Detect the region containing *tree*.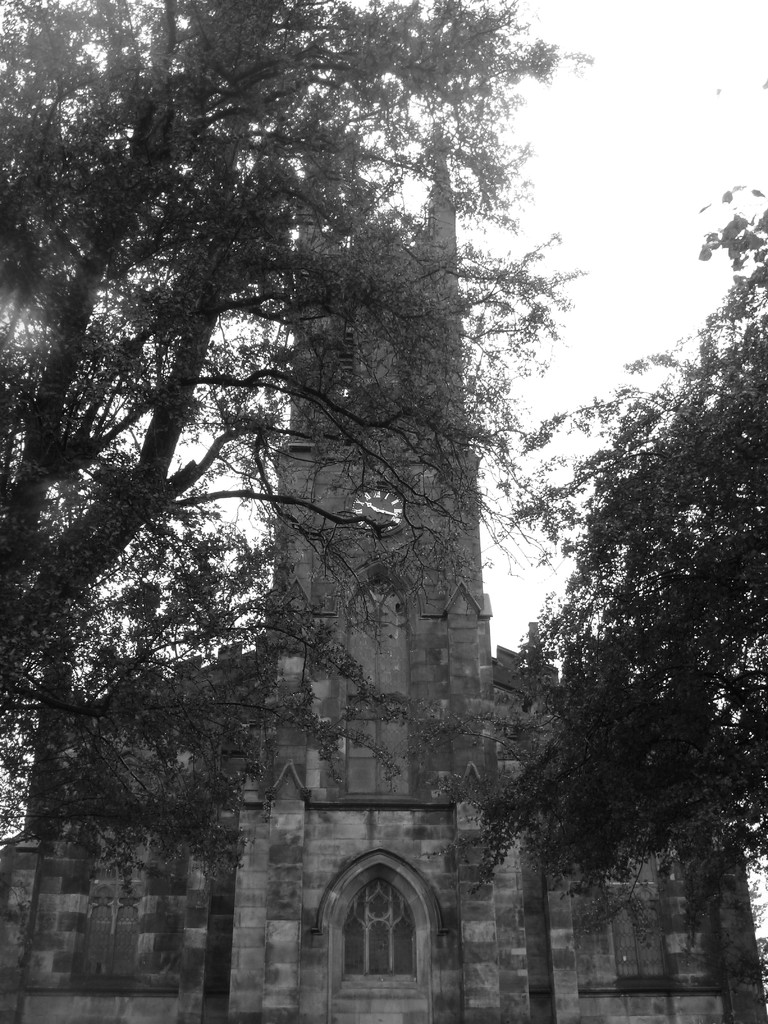
[x1=497, y1=291, x2=748, y2=948].
